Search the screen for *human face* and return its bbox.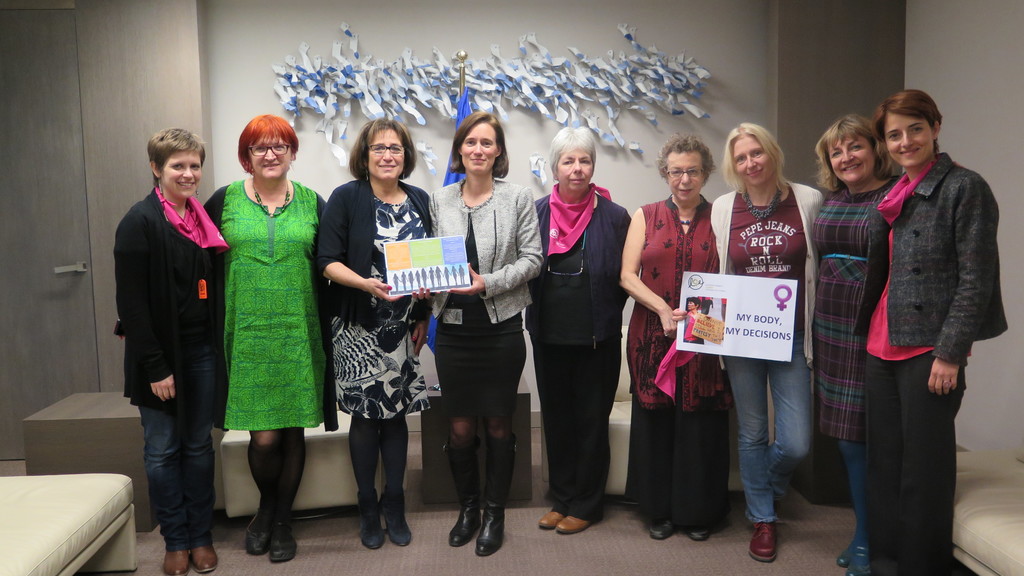
Found: crop(460, 120, 498, 175).
